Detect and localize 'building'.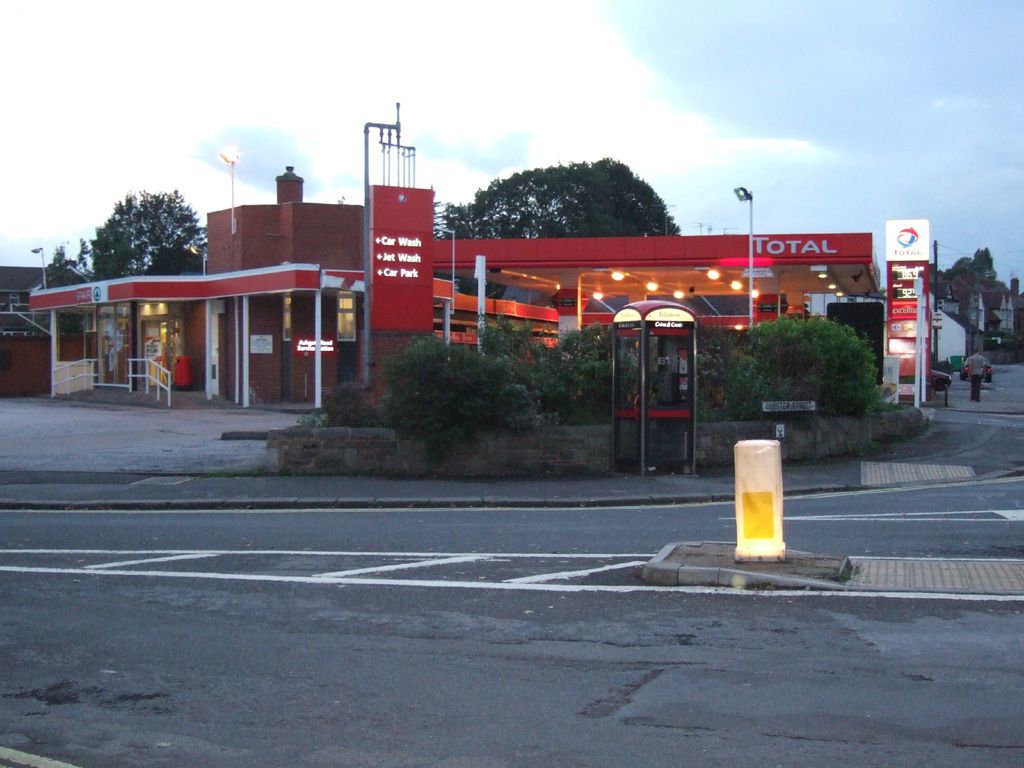
Localized at 203,163,369,399.
